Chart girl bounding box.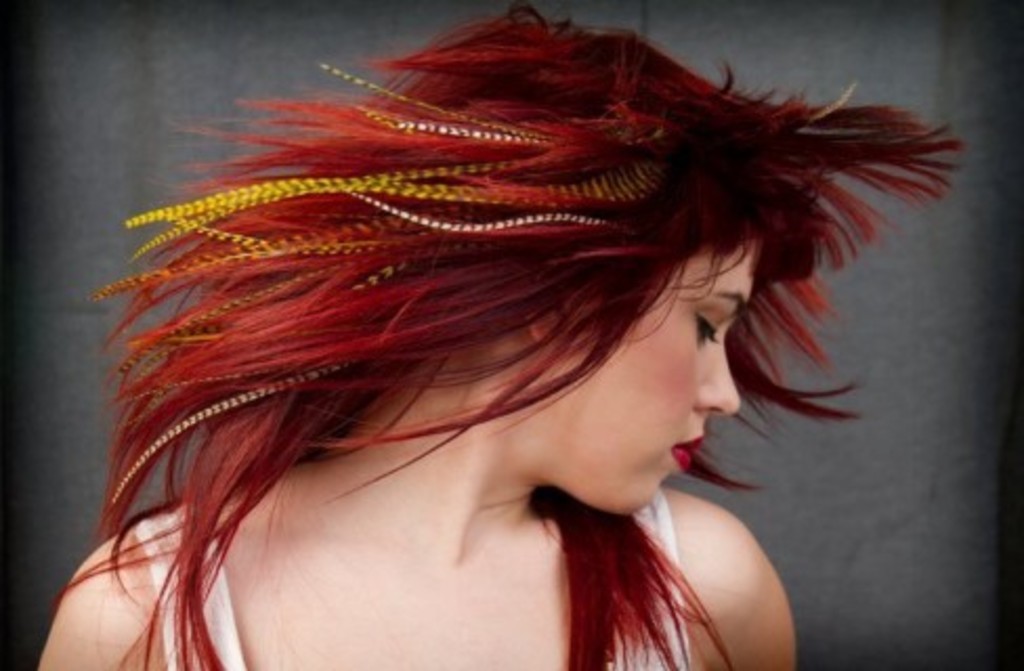
Charted: box=[38, 0, 967, 669].
